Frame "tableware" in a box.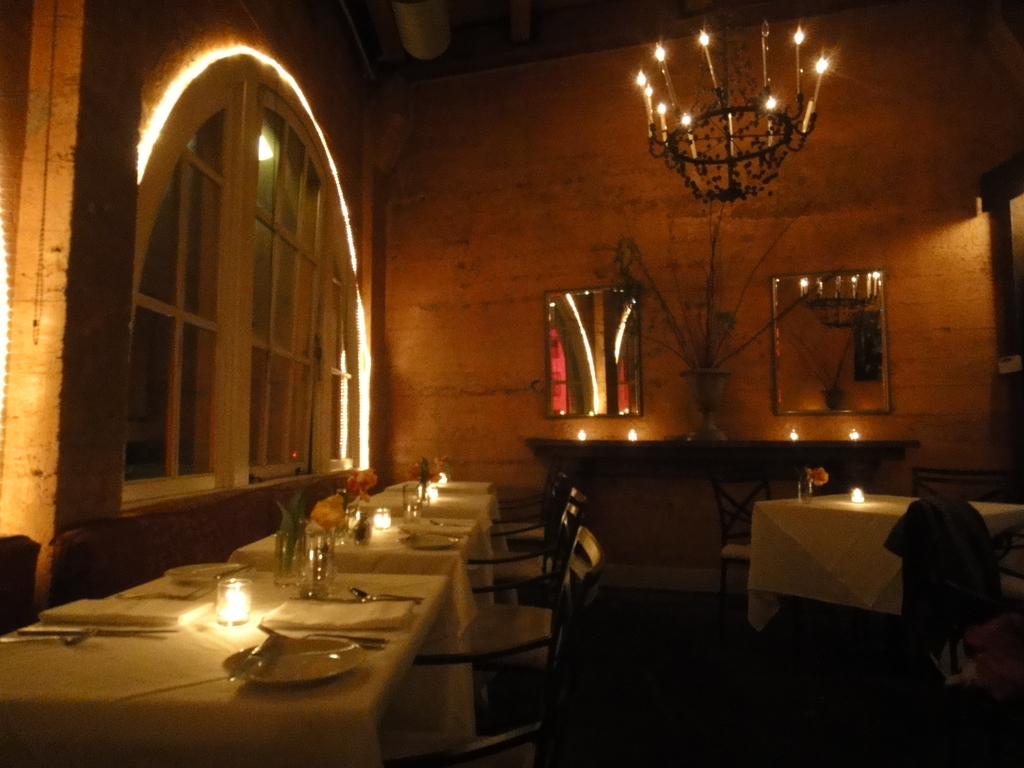
l=797, t=479, r=815, b=503.
